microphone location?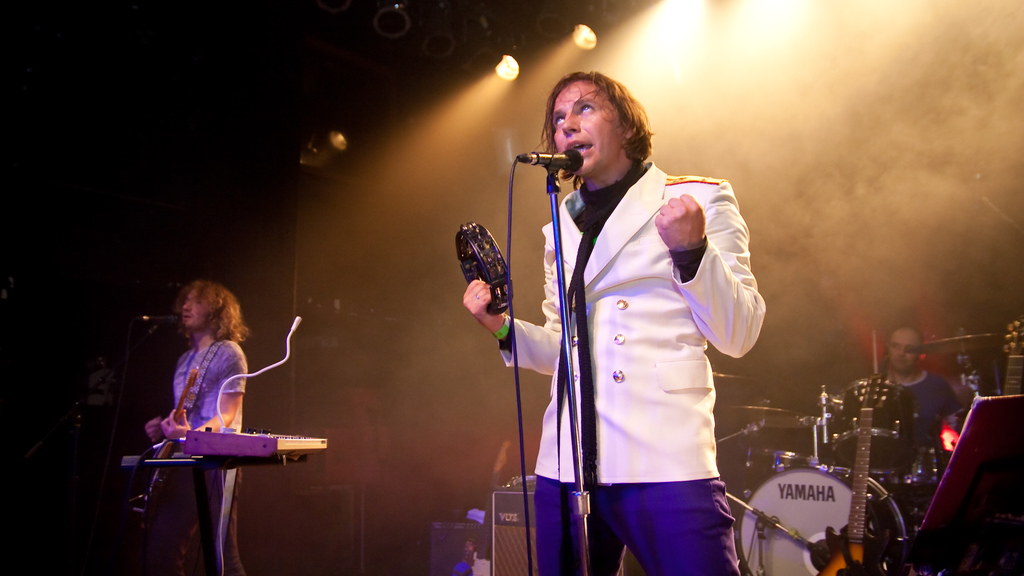
Rect(438, 218, 524, 322)
